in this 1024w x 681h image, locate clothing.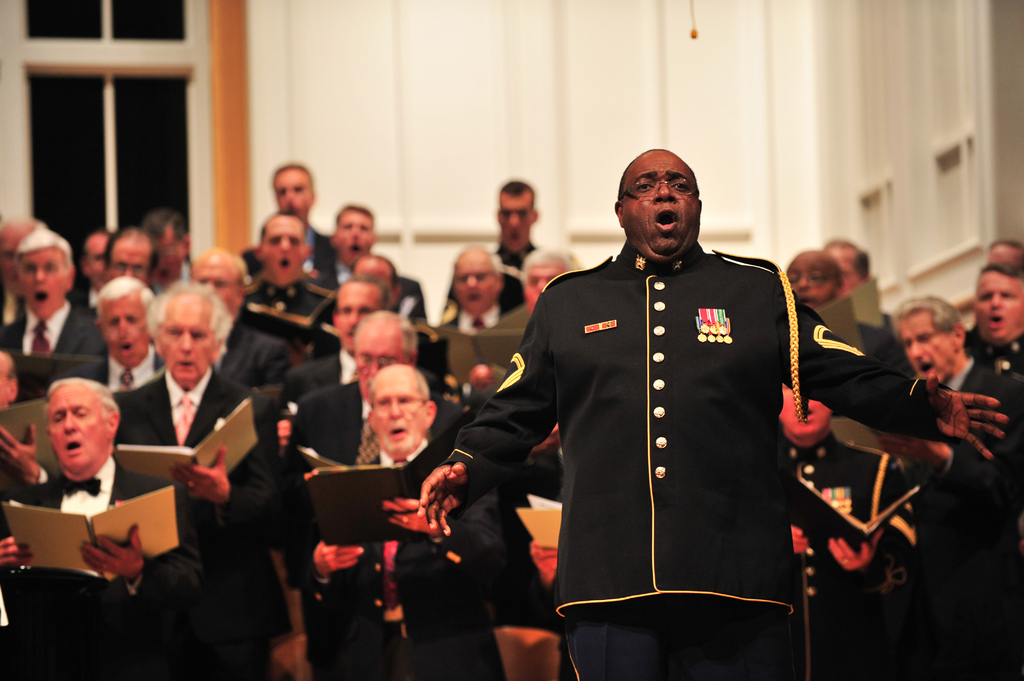
Bounding box: bbox=[3, 303, 115, 360].
